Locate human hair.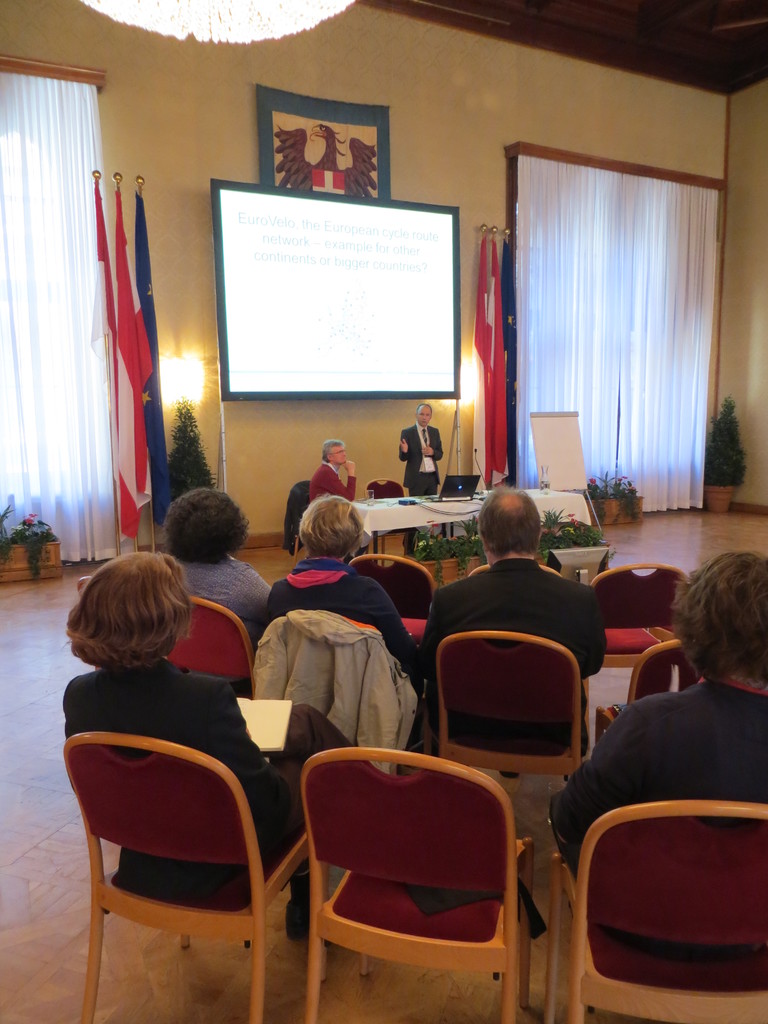
Bounding box: (67,555,196,669).
